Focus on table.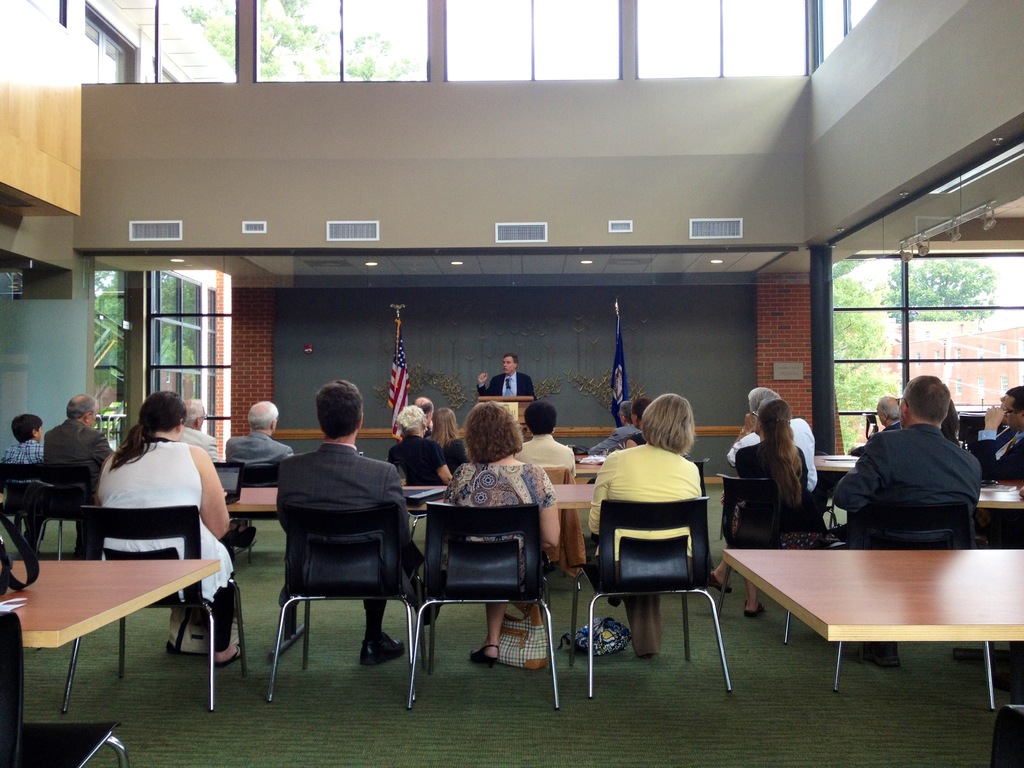
Focused at box(0, 556, 222, 651).
